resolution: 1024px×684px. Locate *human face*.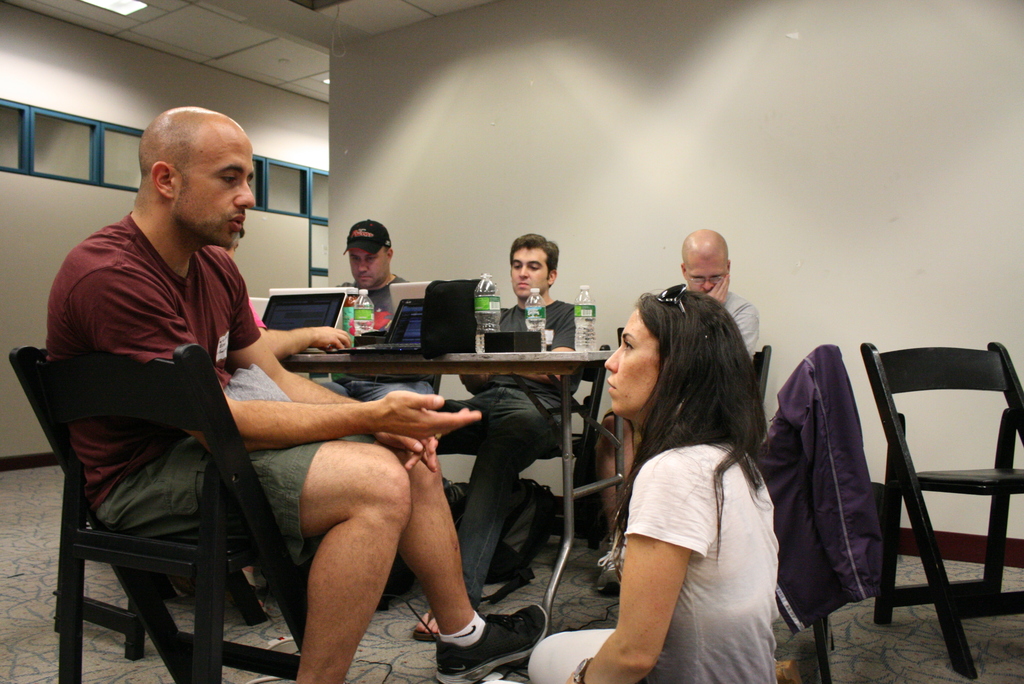
(682, 254, 726, 294).
